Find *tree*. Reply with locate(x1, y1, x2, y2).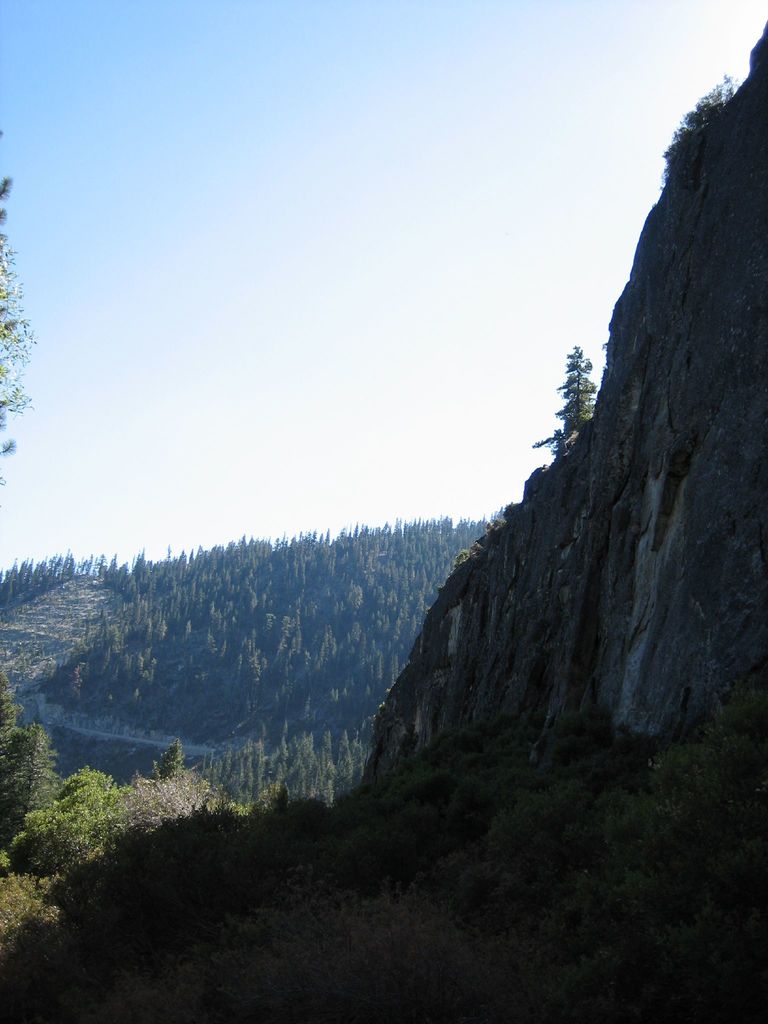
locate(204, 720, 368, 808).
